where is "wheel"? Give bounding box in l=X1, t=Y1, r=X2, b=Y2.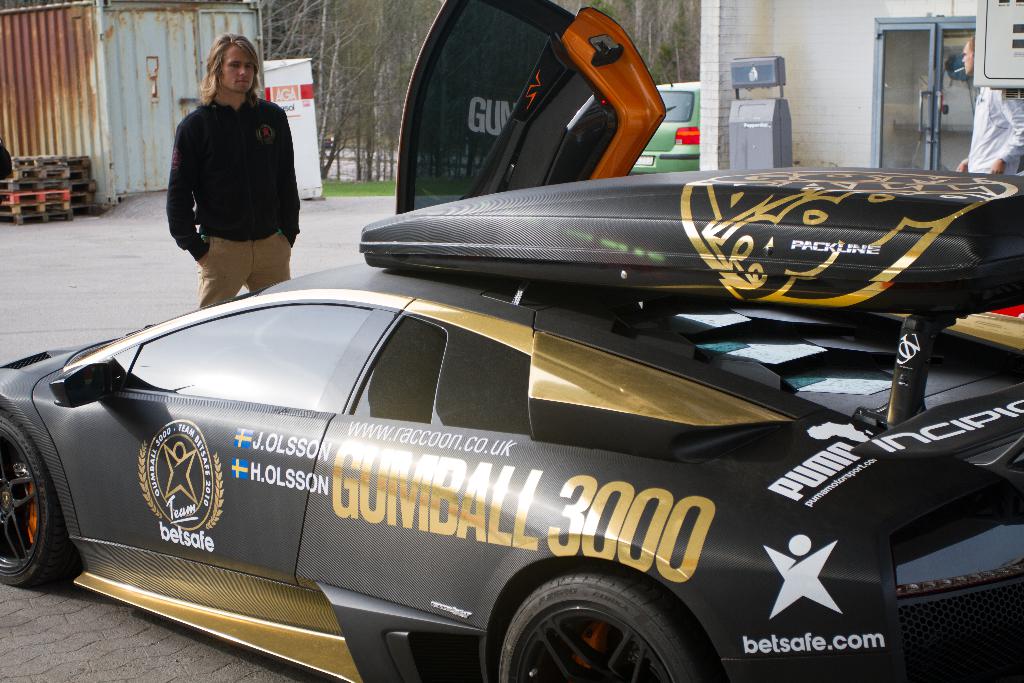
l=0, t=406, r=75, b=589.
